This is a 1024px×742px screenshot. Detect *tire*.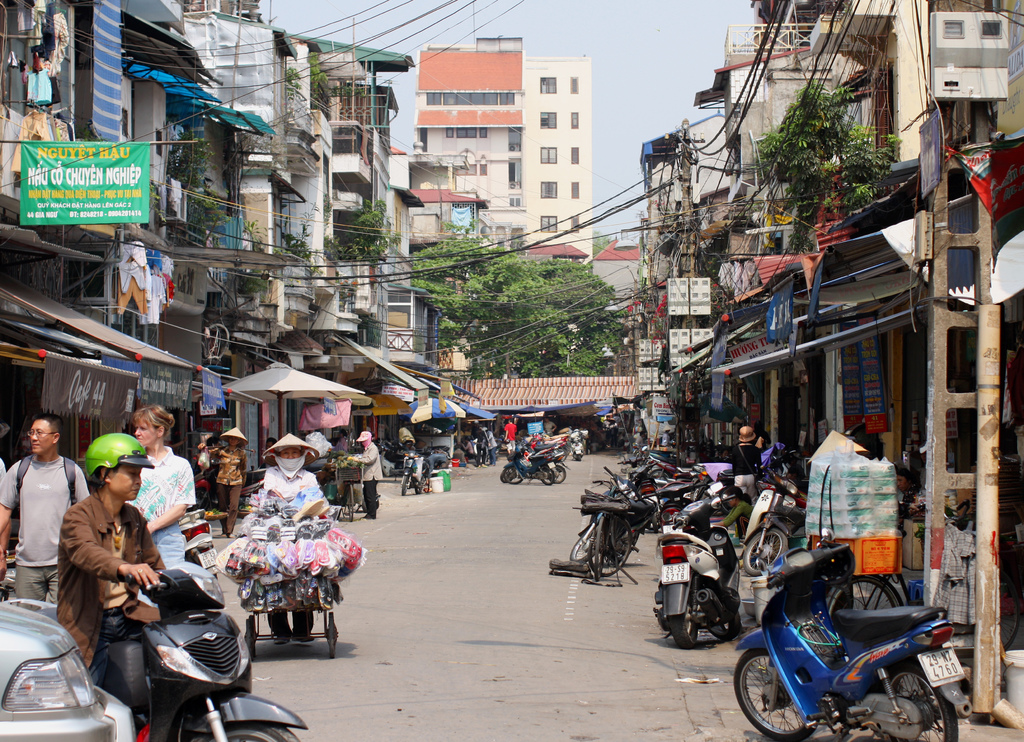
Rect(243, 619, 255, 658).
